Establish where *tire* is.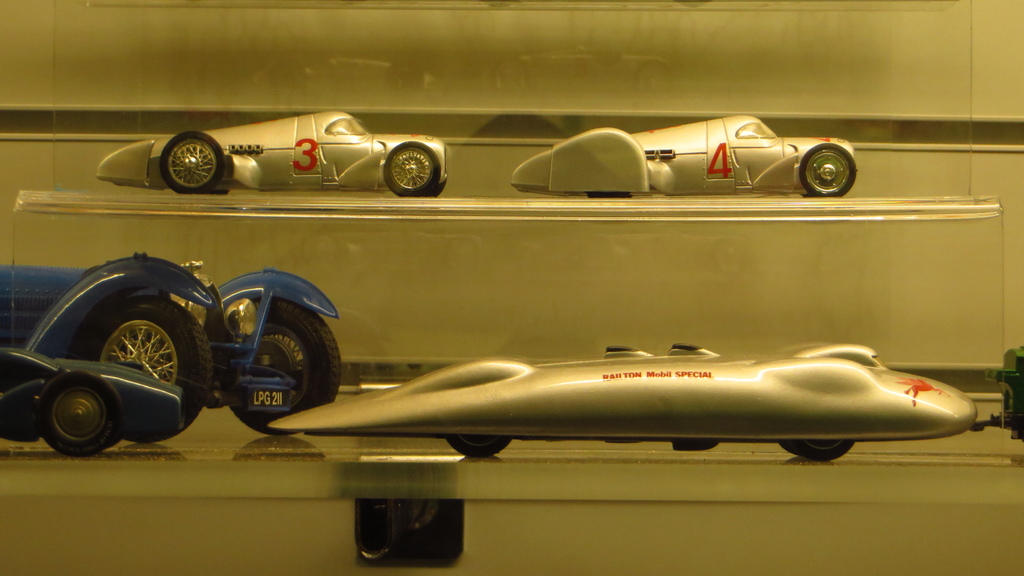
Established at [442,439,515,457].
